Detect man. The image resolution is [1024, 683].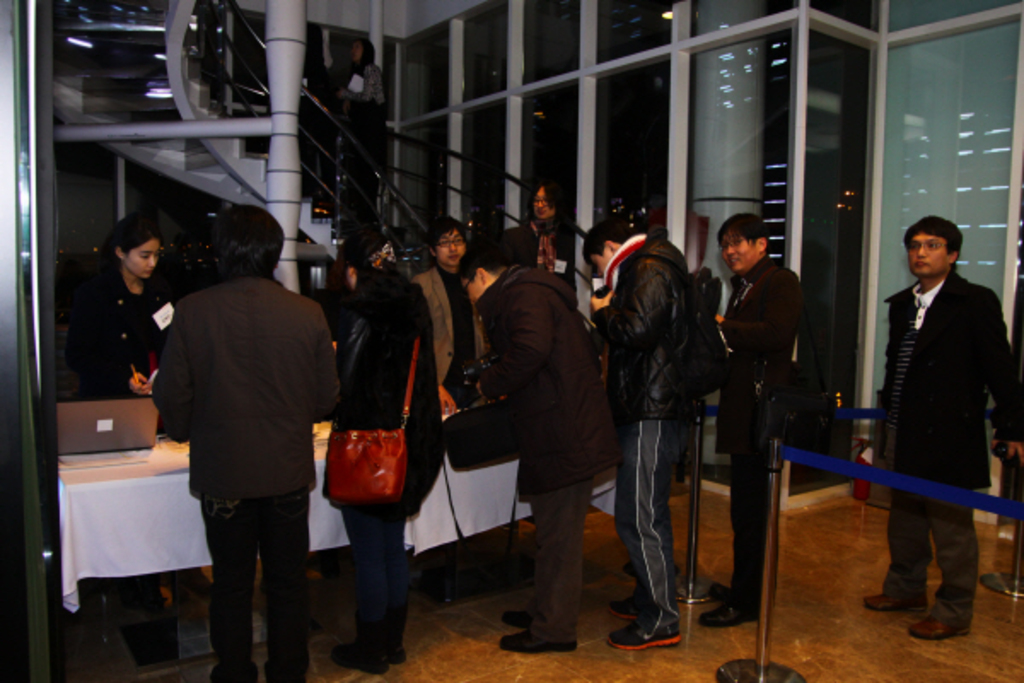
box=[860, 215, 1022, 640].
